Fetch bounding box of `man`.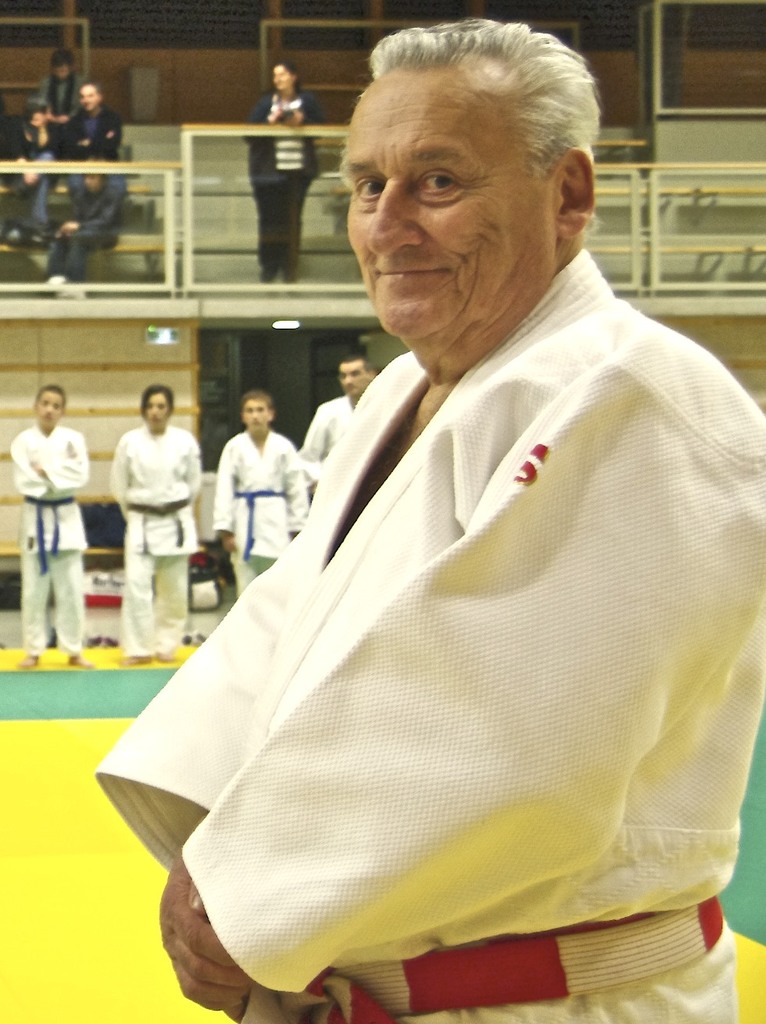
Bbox: select_region(297, 353, 383, 485).
